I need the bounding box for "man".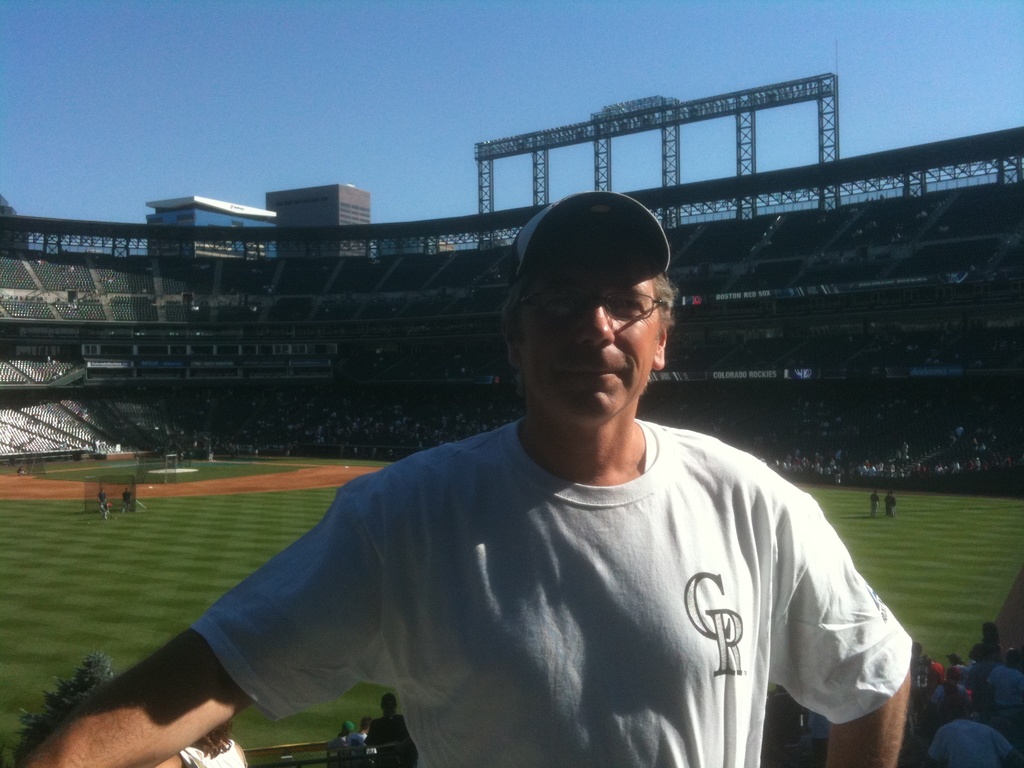
Here it is: left=961, top=635, right=1023, bottom=742.
